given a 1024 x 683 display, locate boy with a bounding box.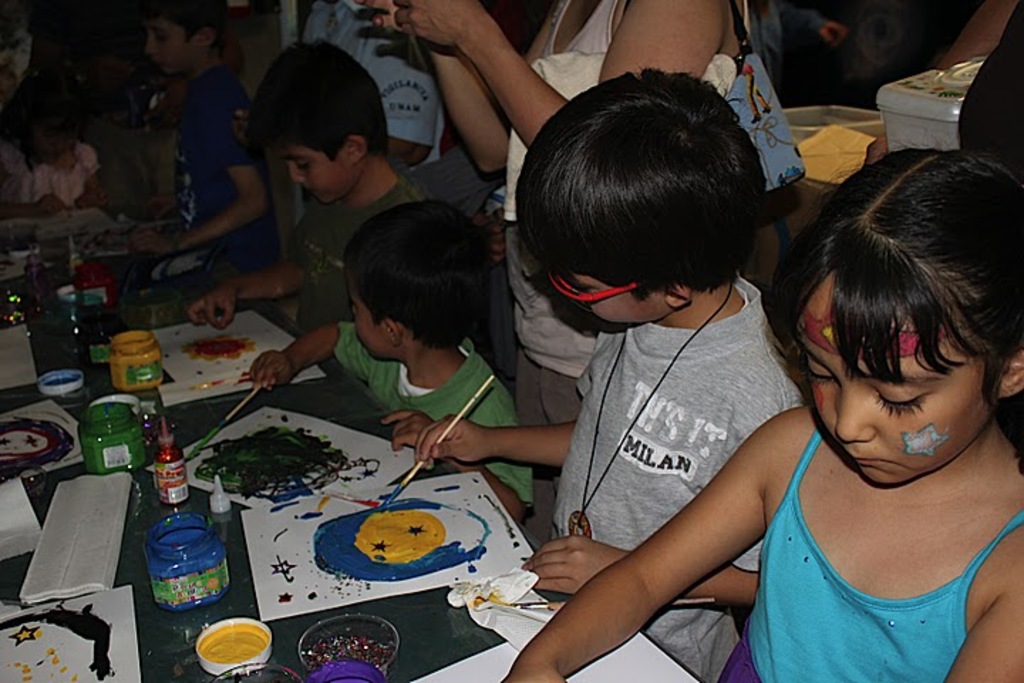
Located: pyautogui.locateOnScreen(183, 47, 447, 370).
